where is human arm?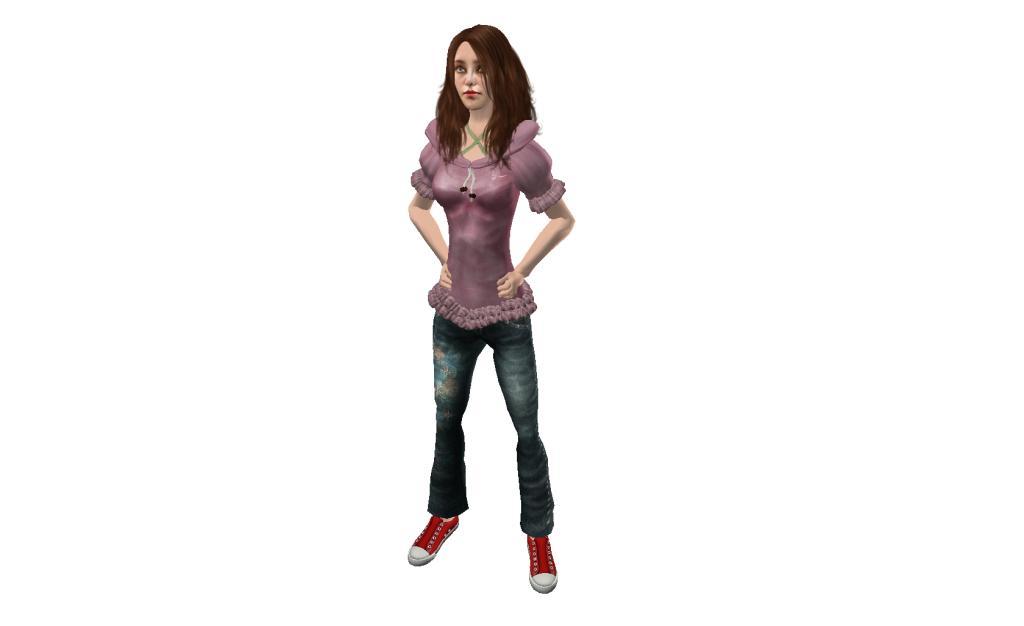
507 171 564 299.
